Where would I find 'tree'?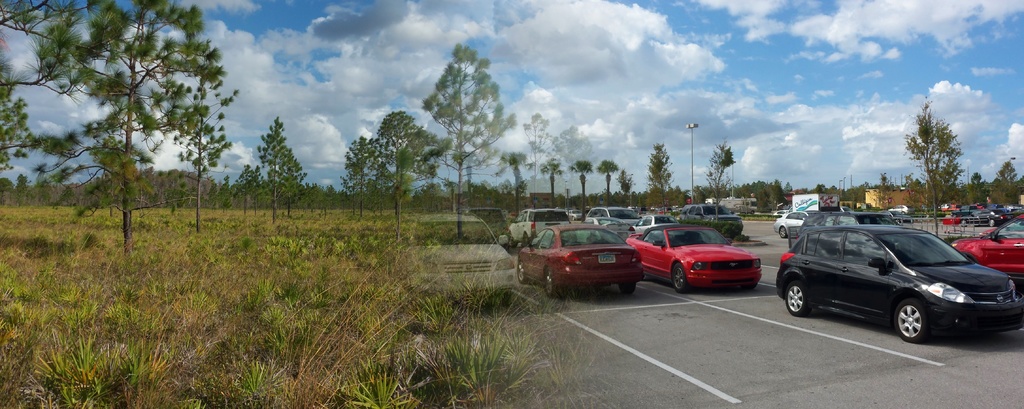
At locate(541, 154, 563, 204).
